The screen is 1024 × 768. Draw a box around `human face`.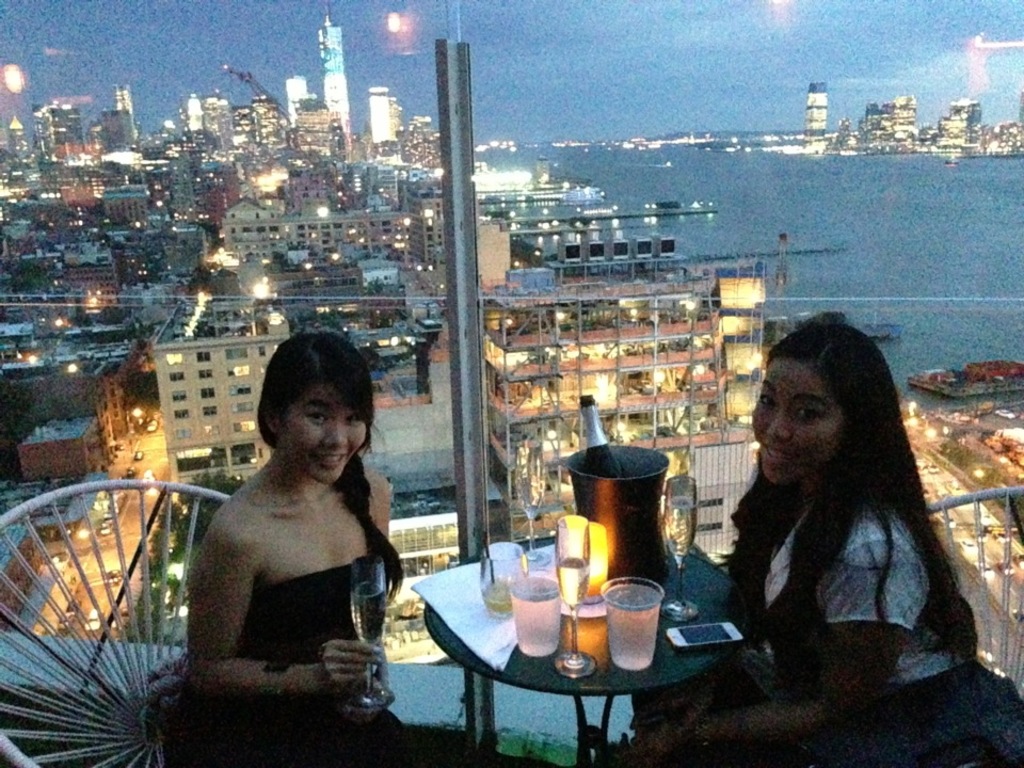
x1=748 y1=362 x2=848 y2=483.
